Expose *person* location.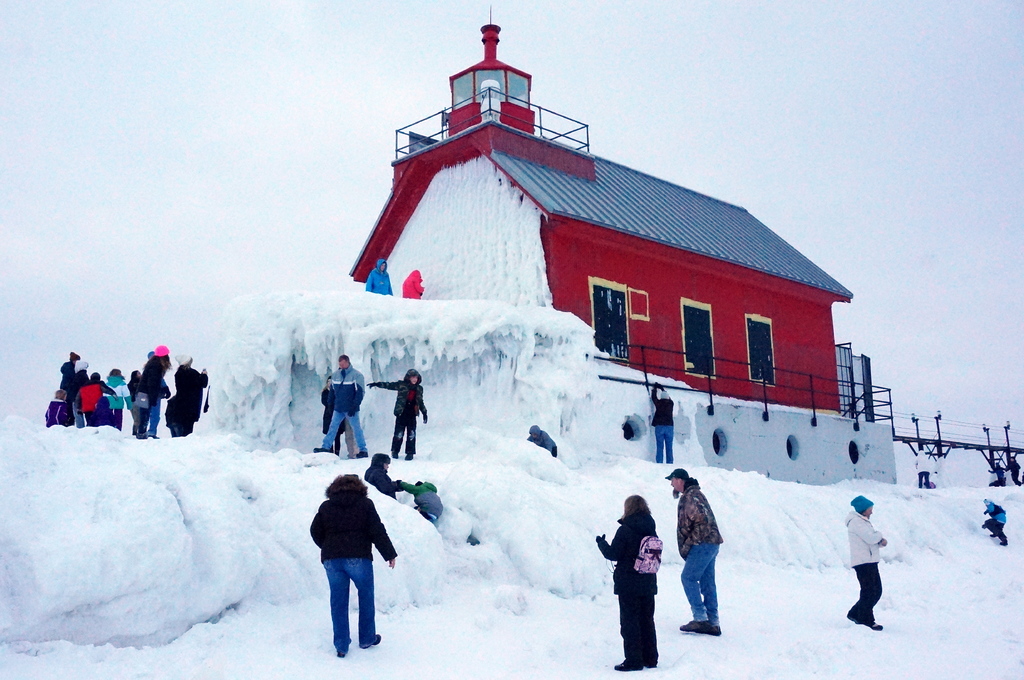
Exposed at [x1=321, y1=376, x2=346, y2=456].
